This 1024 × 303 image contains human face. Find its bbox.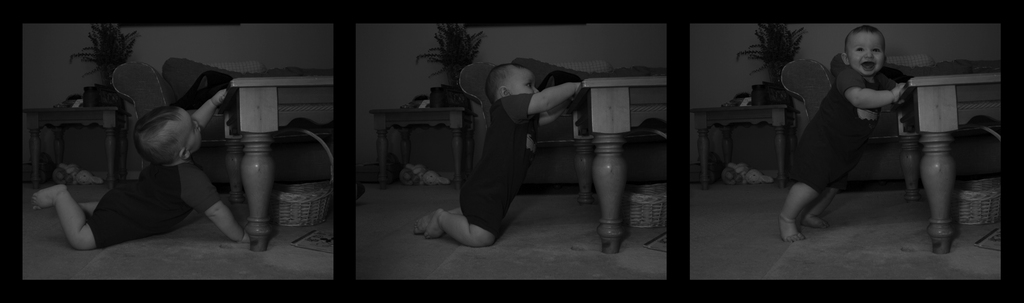
crop(511, 69, 541, 97).
